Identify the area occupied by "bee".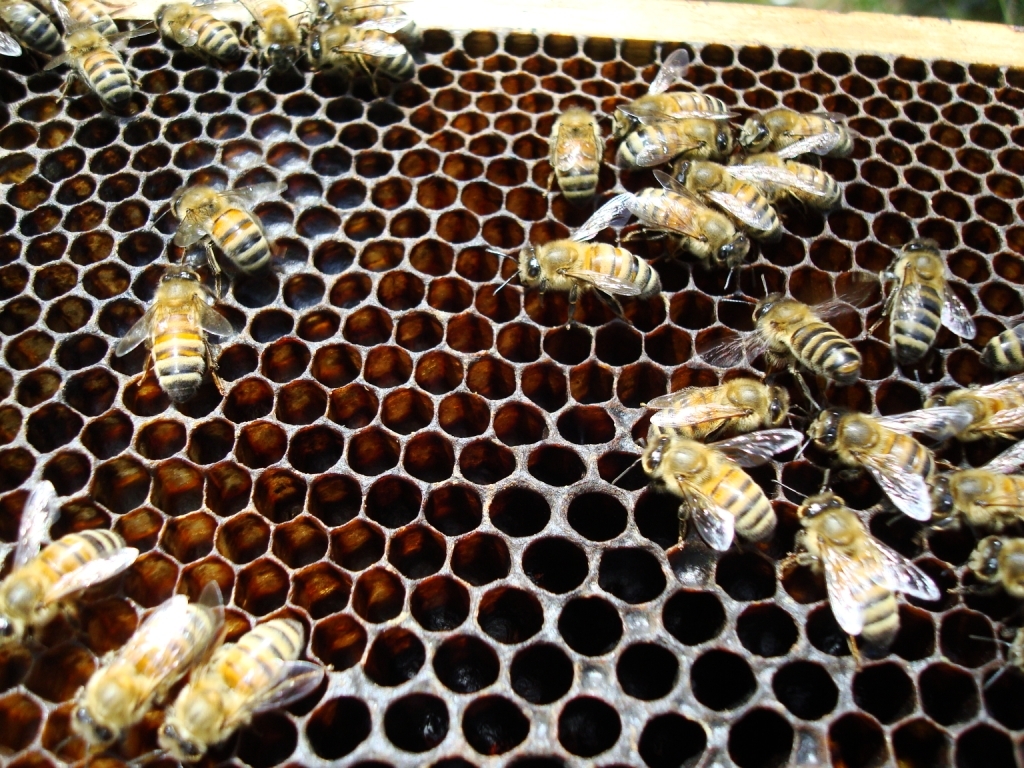
Area: <region>943, 445, 1023, 511</region>.
